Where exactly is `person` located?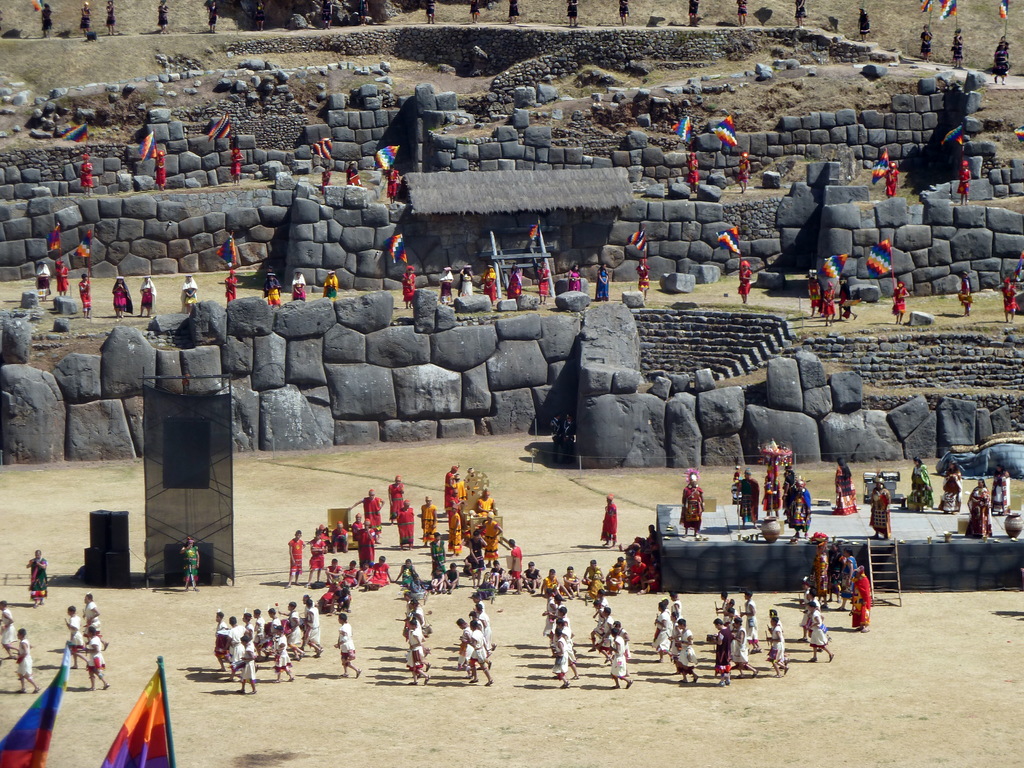
Its bounding box is rect(852, 561, 870, 628).
